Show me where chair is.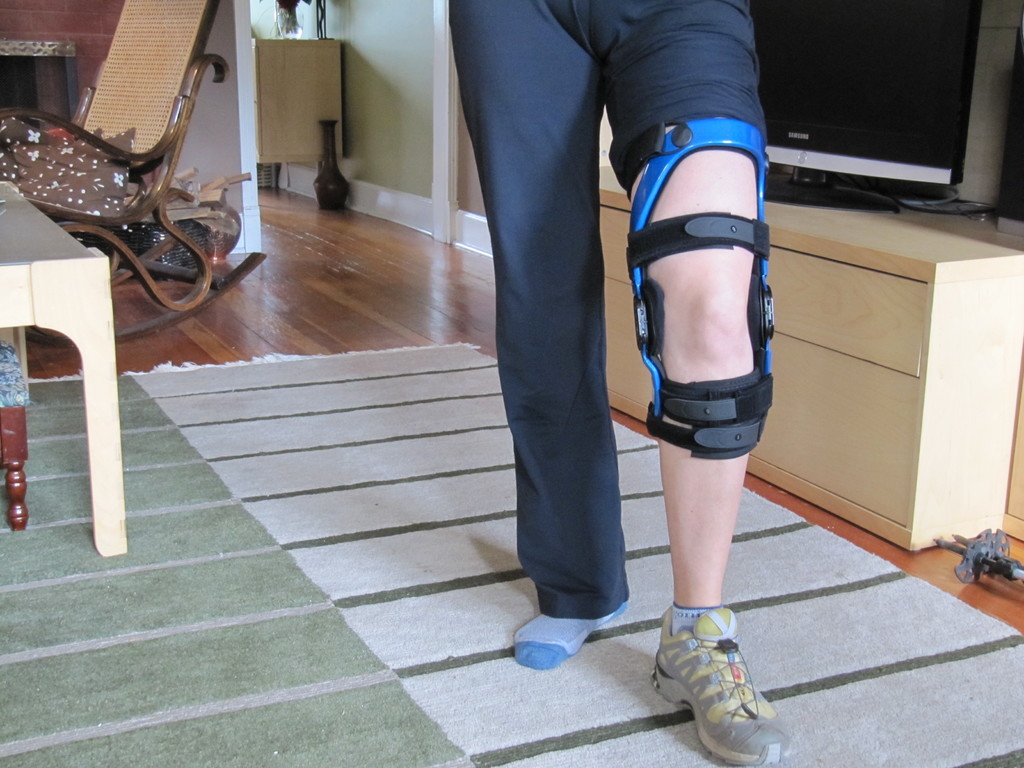
chair is at box(0, 29, 246, 408).
